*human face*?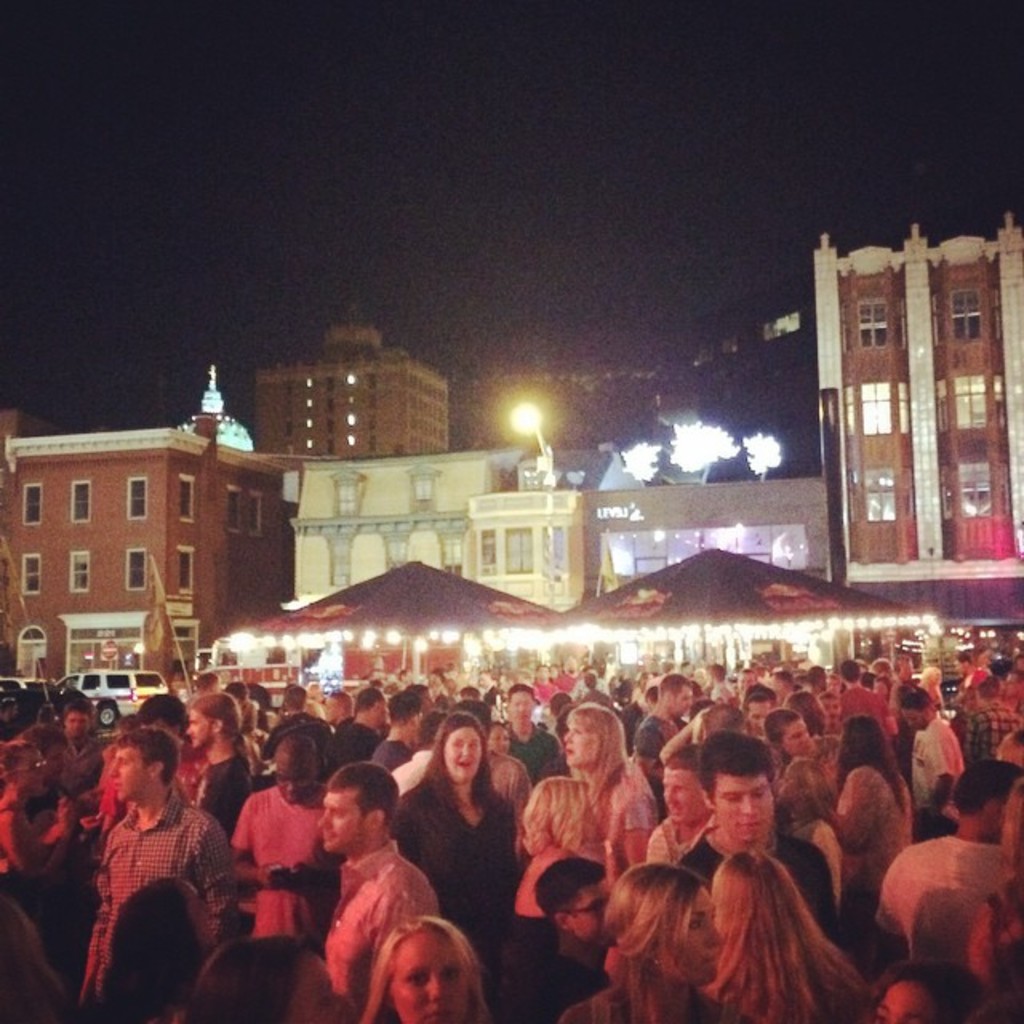
detection(734, 674, 755, 694)
